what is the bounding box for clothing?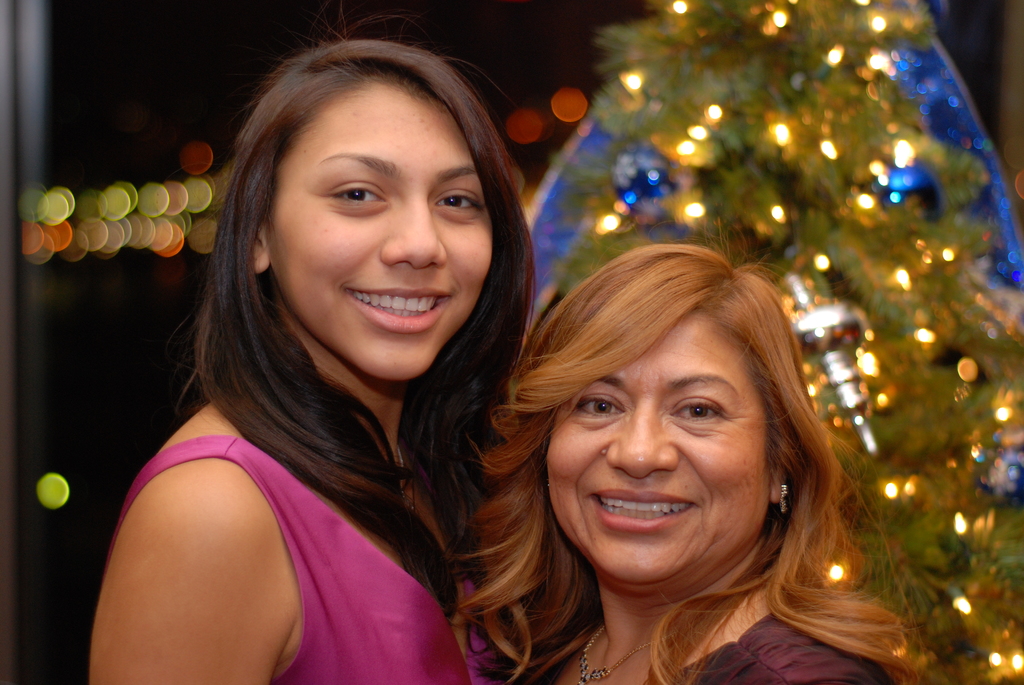
(x1=540, y1=581, x2=894, y2=684).
